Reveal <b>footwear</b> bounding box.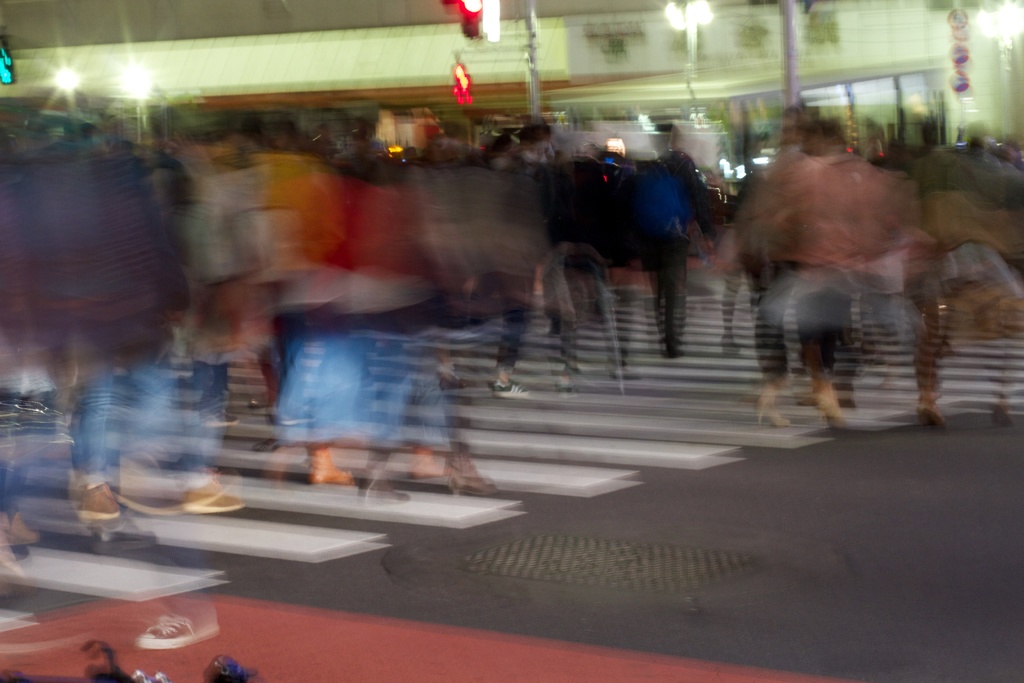
Revealed: 996 404 1012 425.
